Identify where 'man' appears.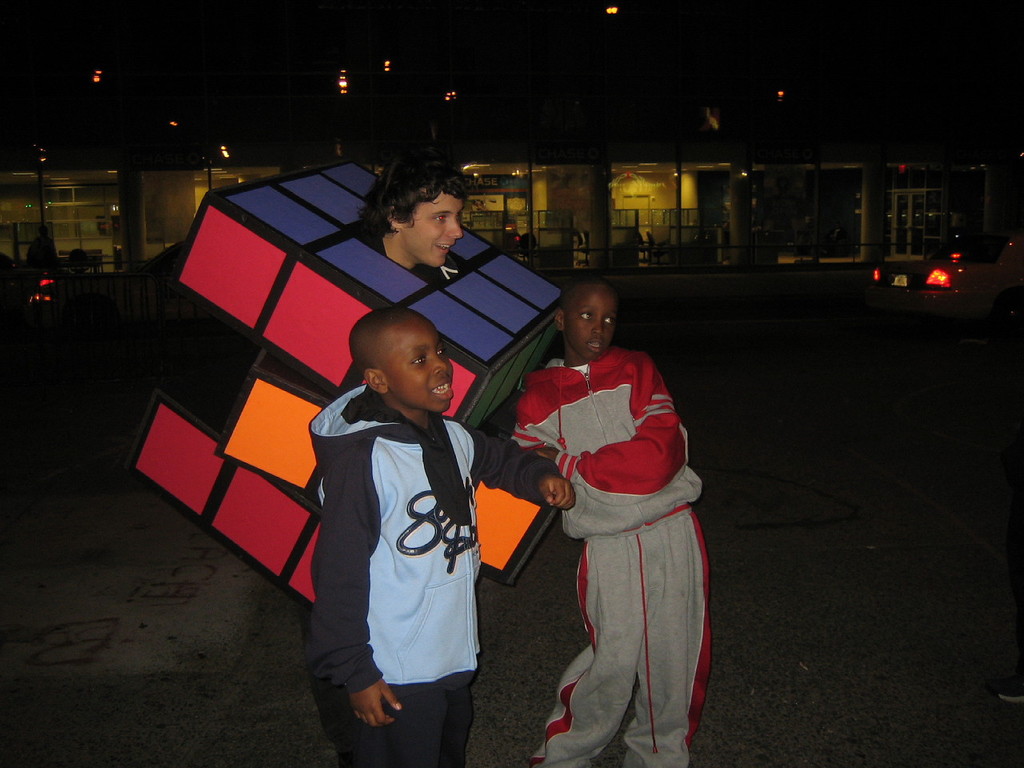
Appears at x1=288 y1=151 x2=472 y2=764.
